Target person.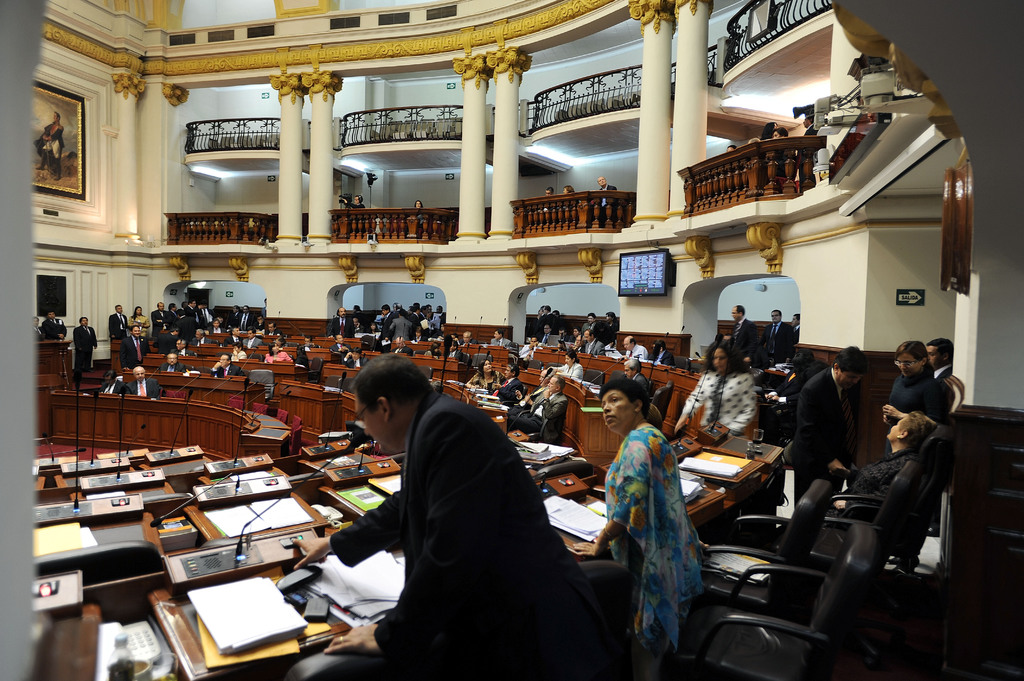
Target region: (left=832, top=408, right=938, bottom=524).
